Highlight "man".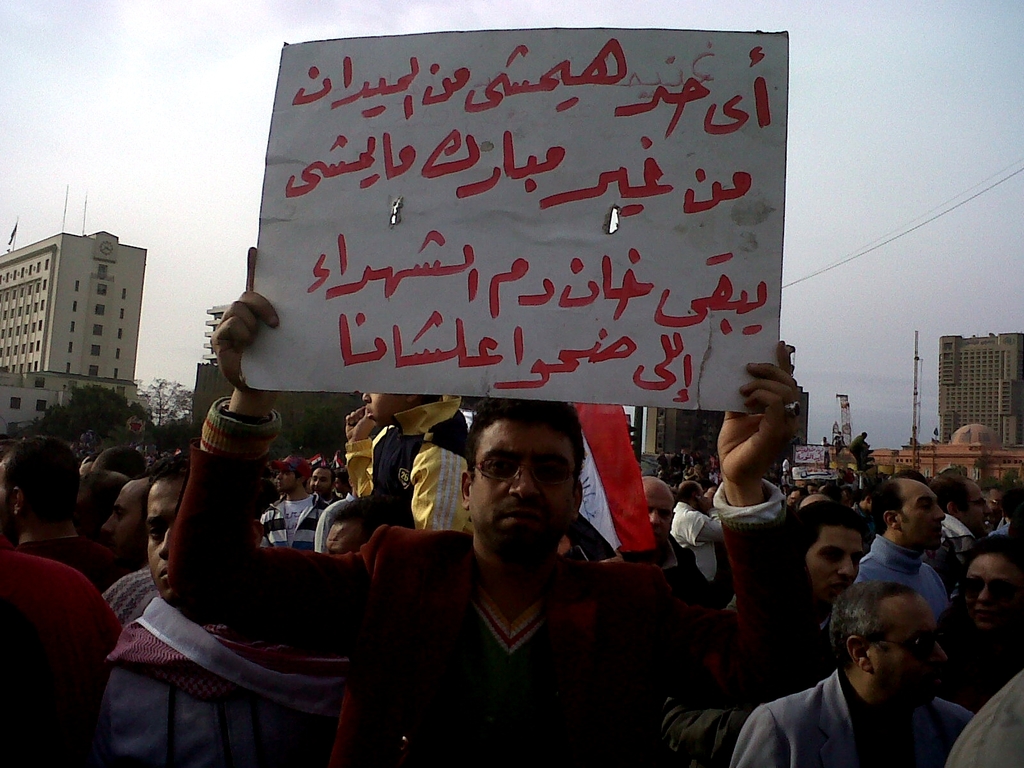
Highlighted region: pyautogui.locateOnScreen(209, 323, 822, 753).
